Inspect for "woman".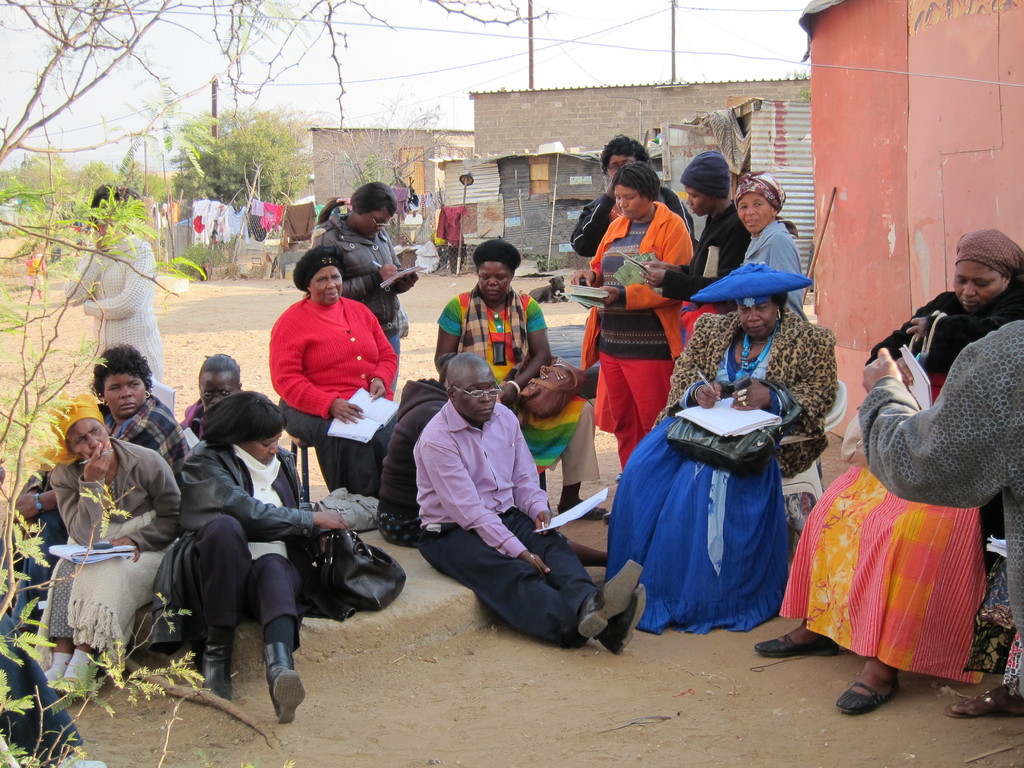
Inspection: (149,391,350,724).
